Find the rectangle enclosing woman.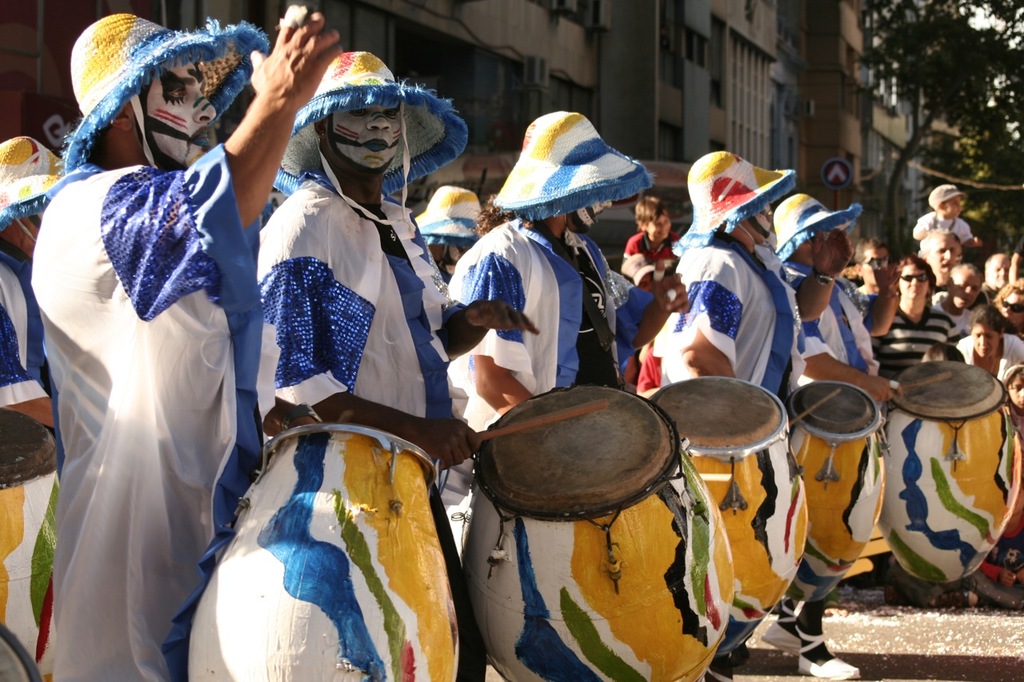
bbox=[952, 308, 1023, 385].
